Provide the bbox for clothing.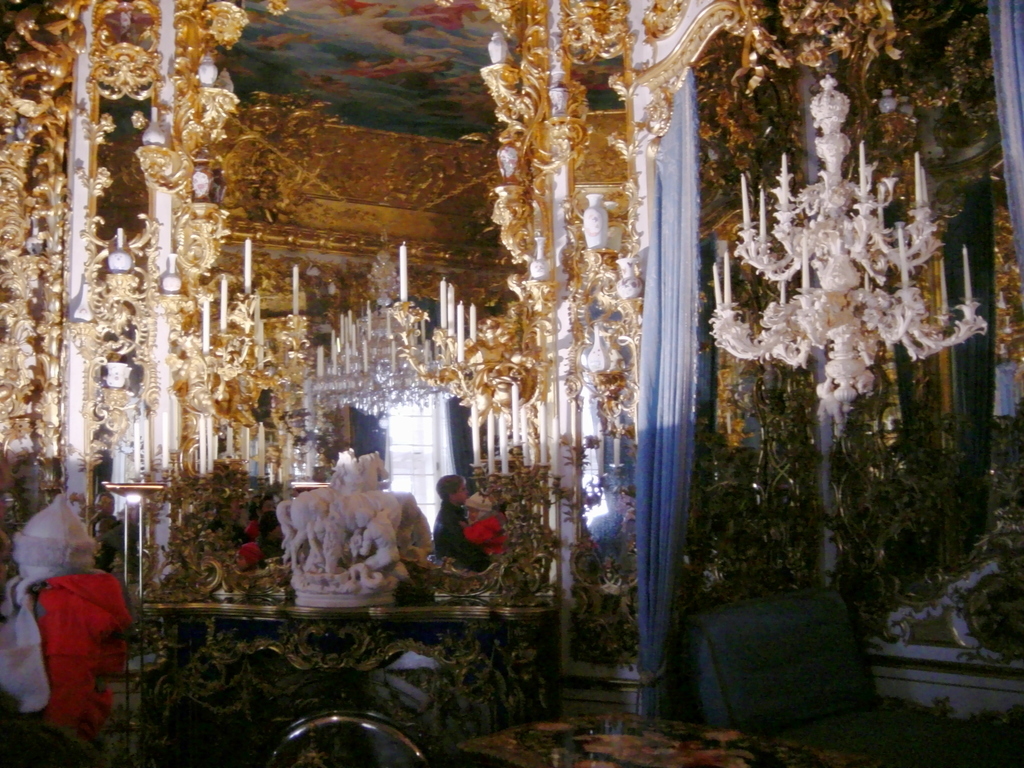
Rect(34, 572, 136, 741).
